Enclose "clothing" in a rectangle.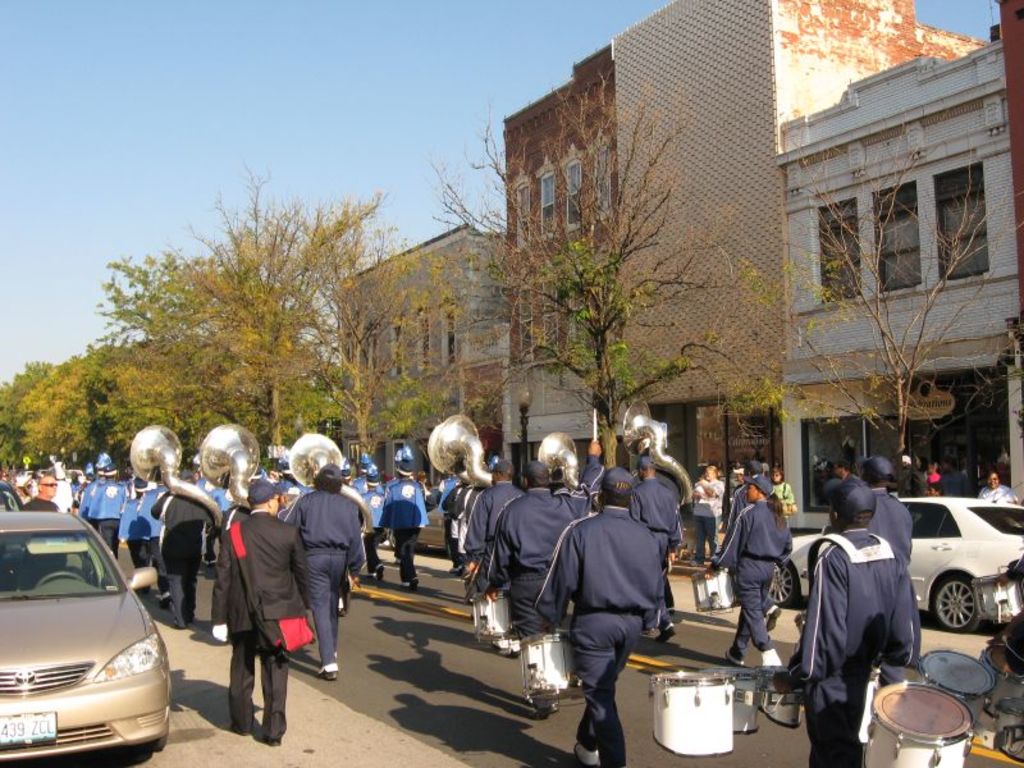
box=[123, 485, 170, 589].
